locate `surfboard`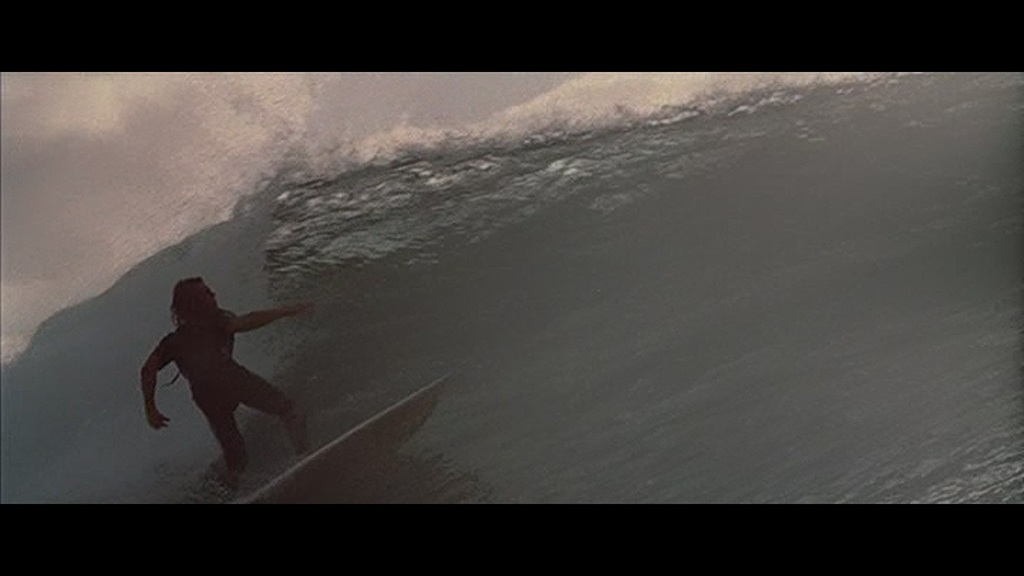
bbox(243, 374, 452, 506)
